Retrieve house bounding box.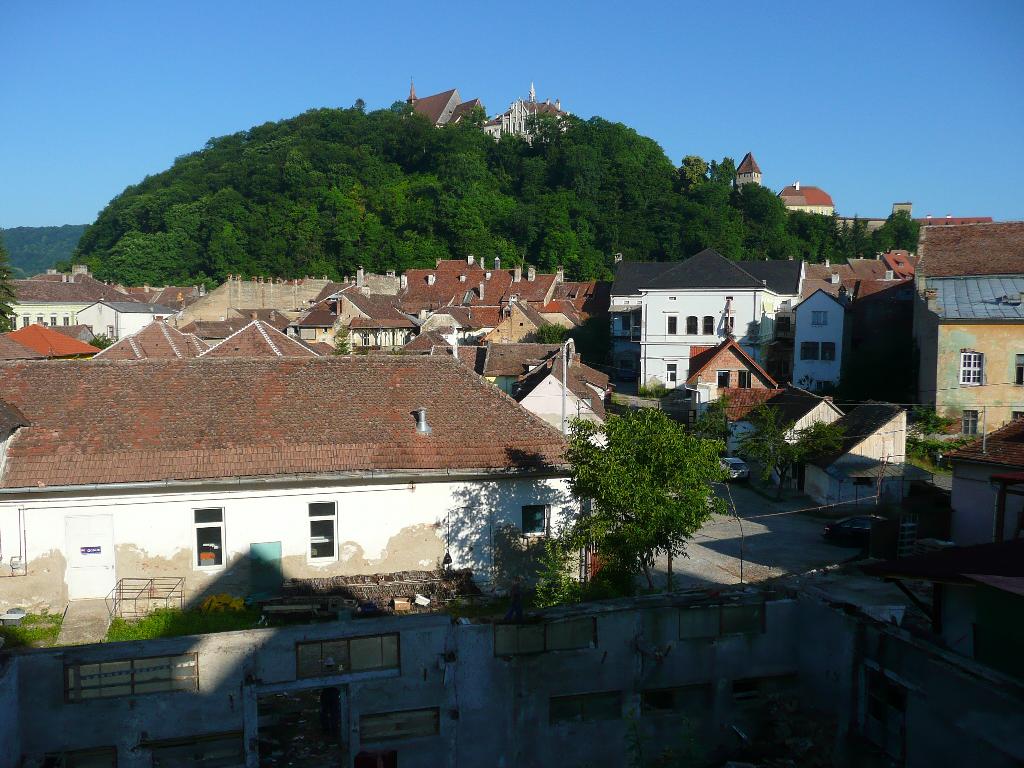
Bounding box: bbox(946, 403, 1021, 555).
